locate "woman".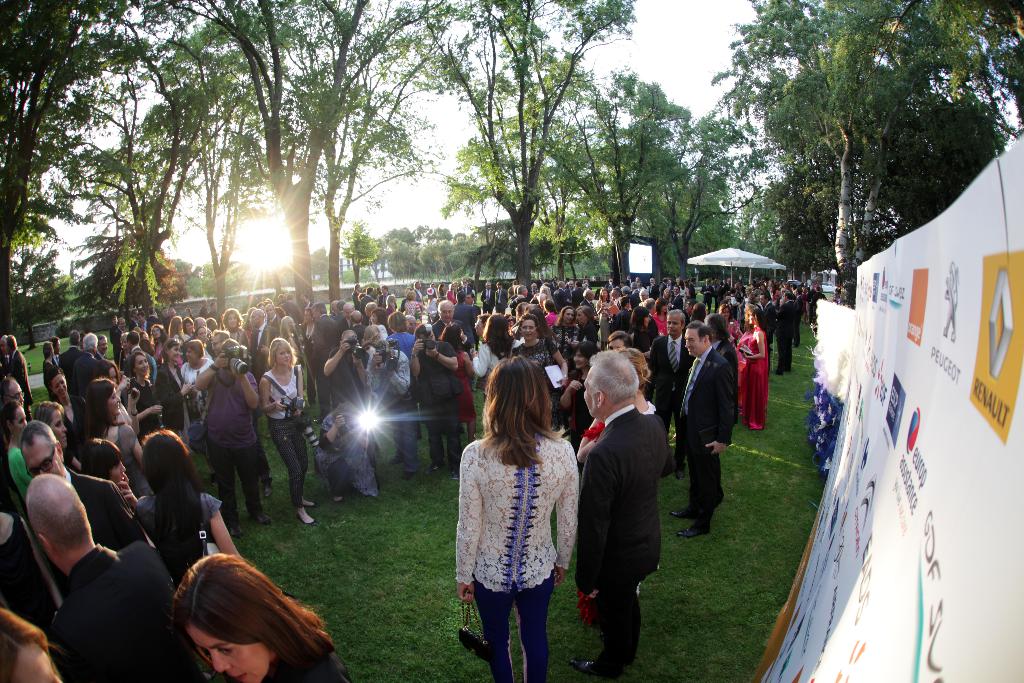
Bounding box: <box>148,322,167,341</box>.
